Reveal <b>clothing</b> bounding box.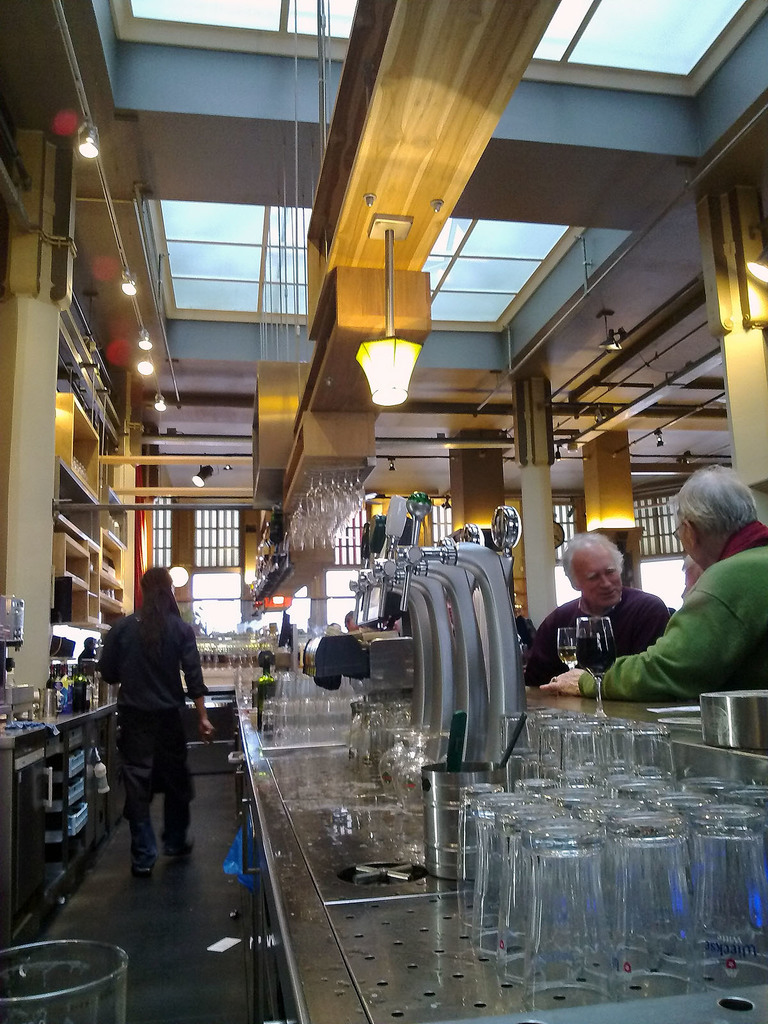
Revealed: rect(522, 581, 669, 678).
